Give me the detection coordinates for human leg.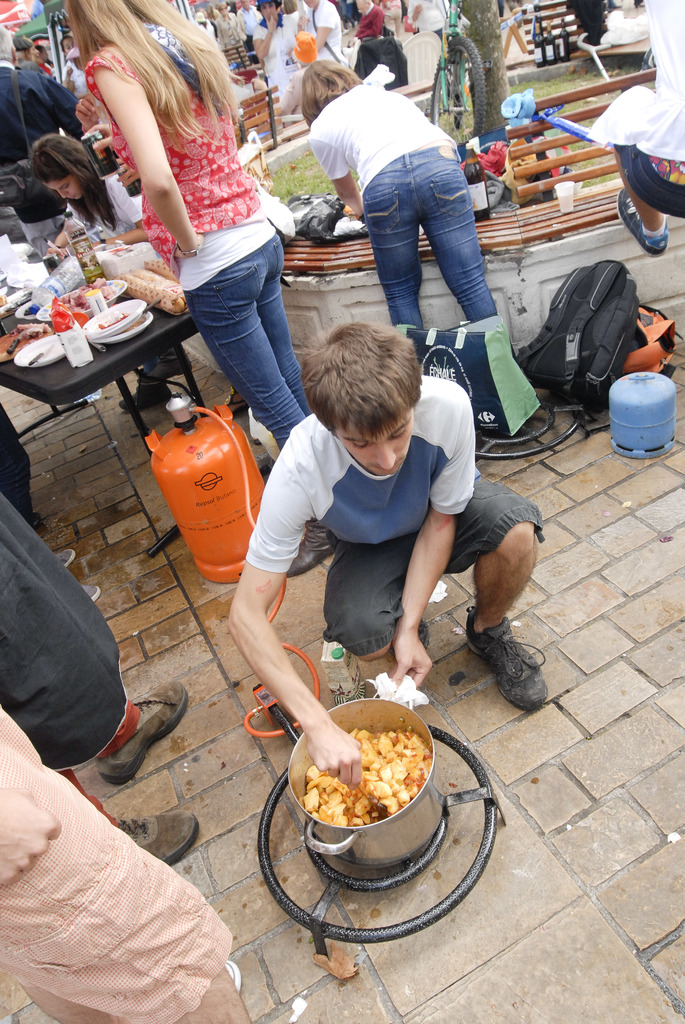
(left=191, top=257, right=308, bottom=447).
